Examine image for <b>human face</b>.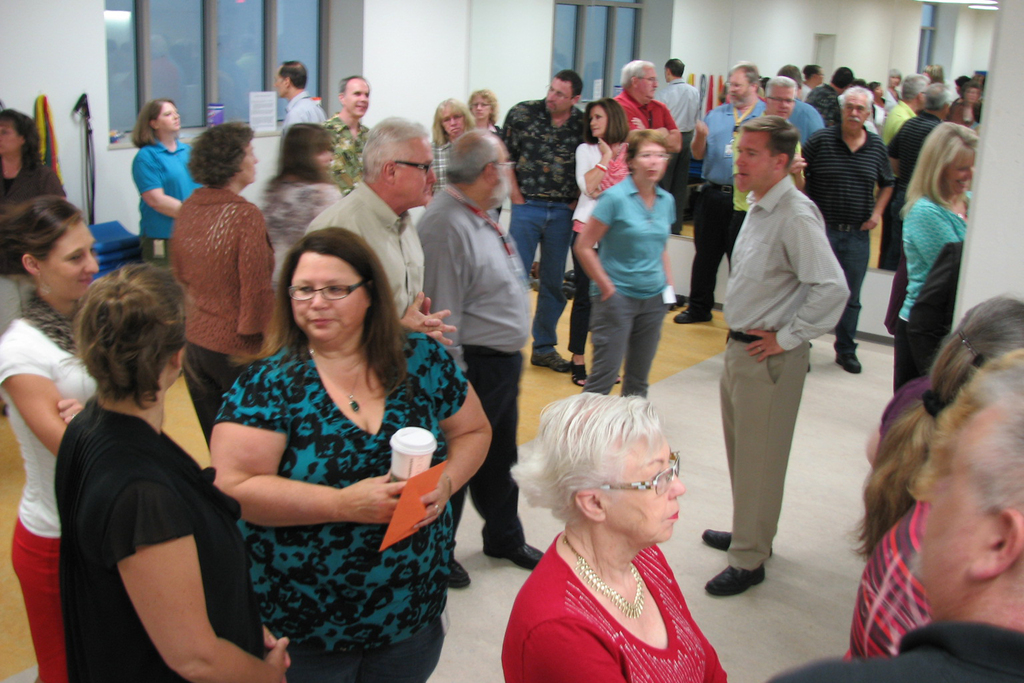
Examination result: BBox(344, 79, 369, 115).
